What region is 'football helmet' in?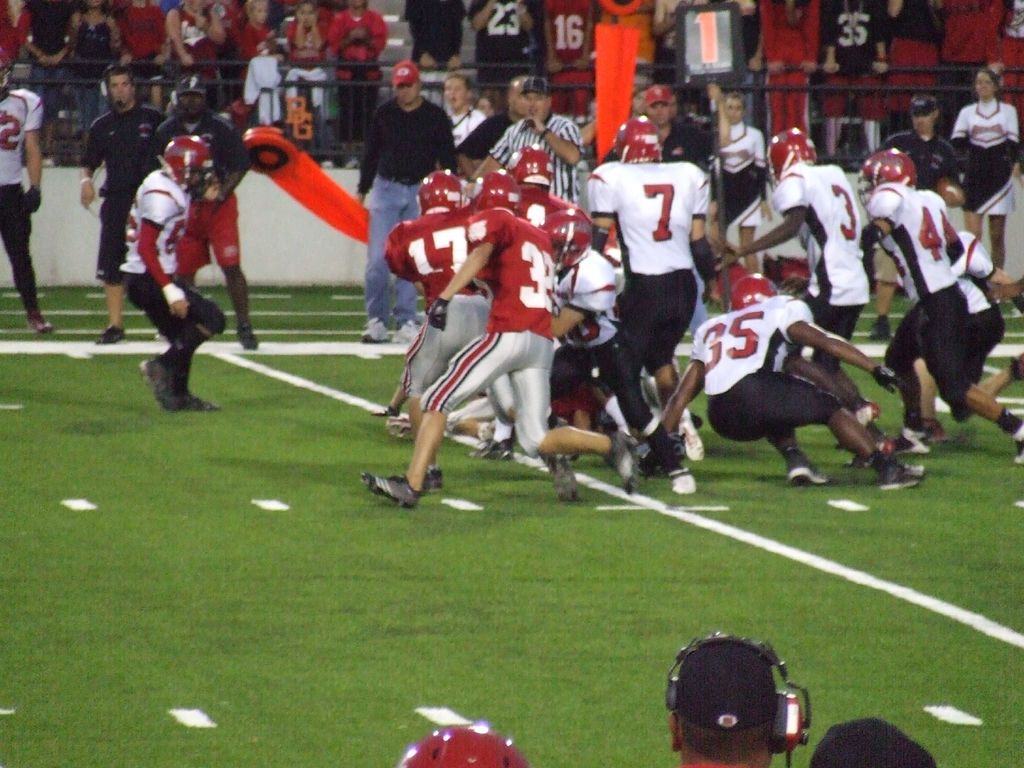
left=467, top=166, right=514, bottom=210.
